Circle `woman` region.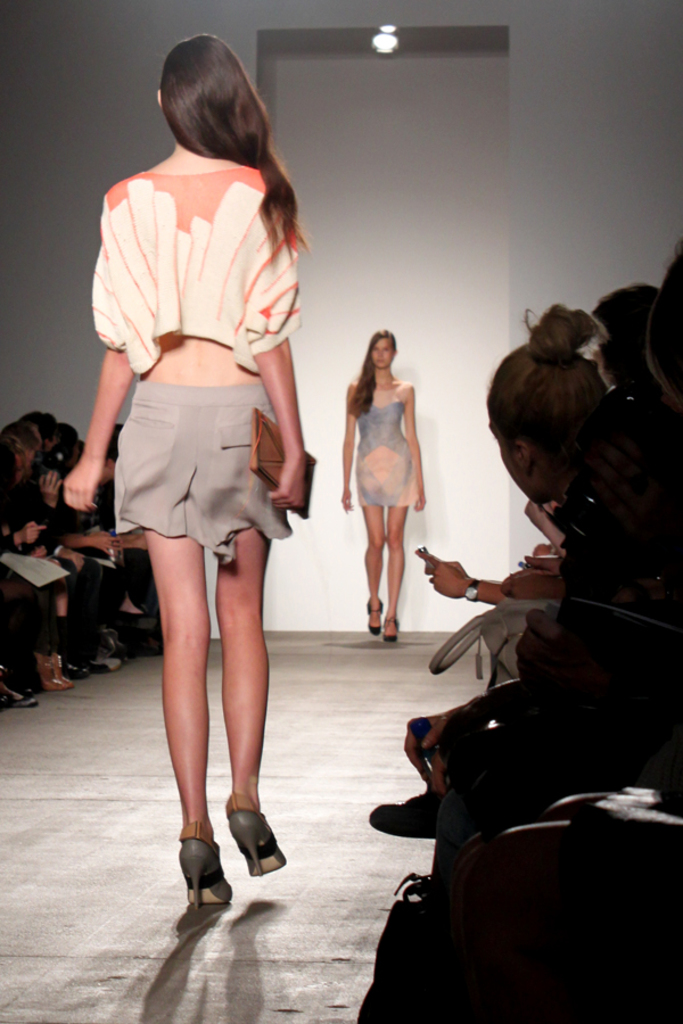
Region: box=[61, 35, 321, 918].
